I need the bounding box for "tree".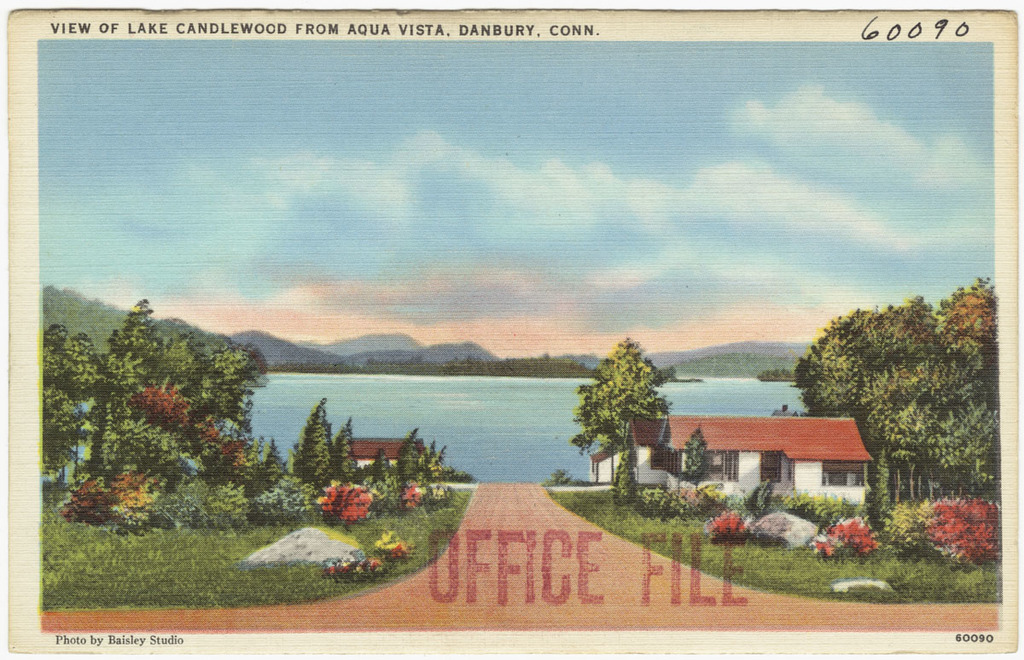
Here it is: (left=613, top=429, right=634, bottom=507).
